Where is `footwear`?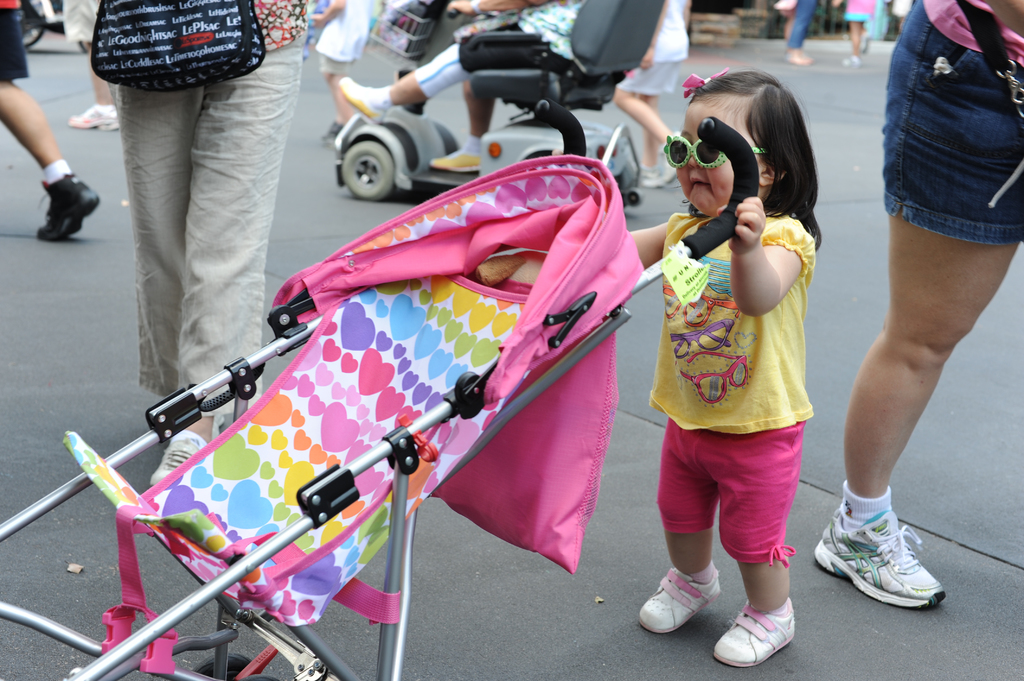
detection(425, 143, 488, 175).
